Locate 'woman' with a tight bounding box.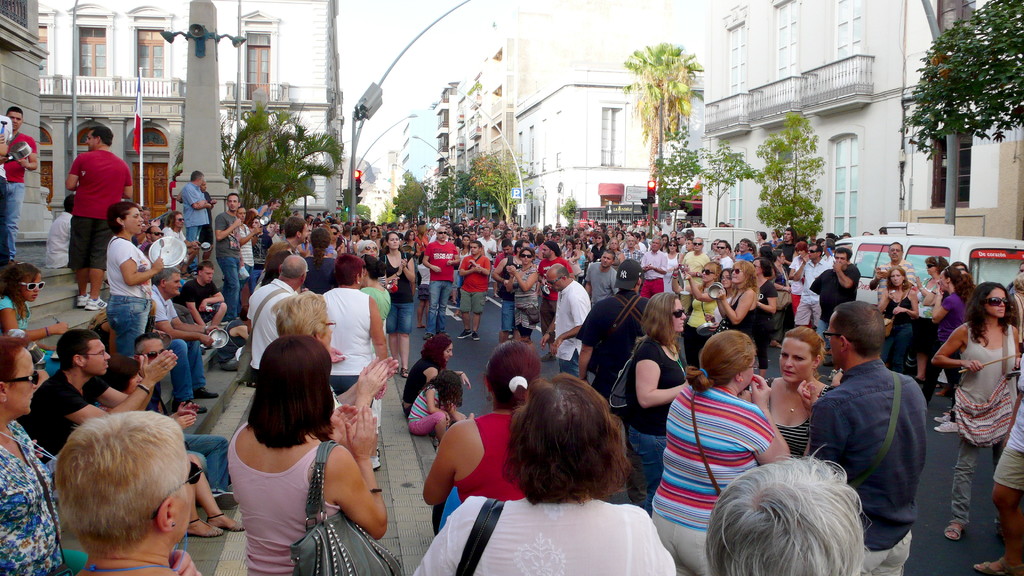
{"x1": 756, "y1": 252, "x2": 783, "y2": 373}.
